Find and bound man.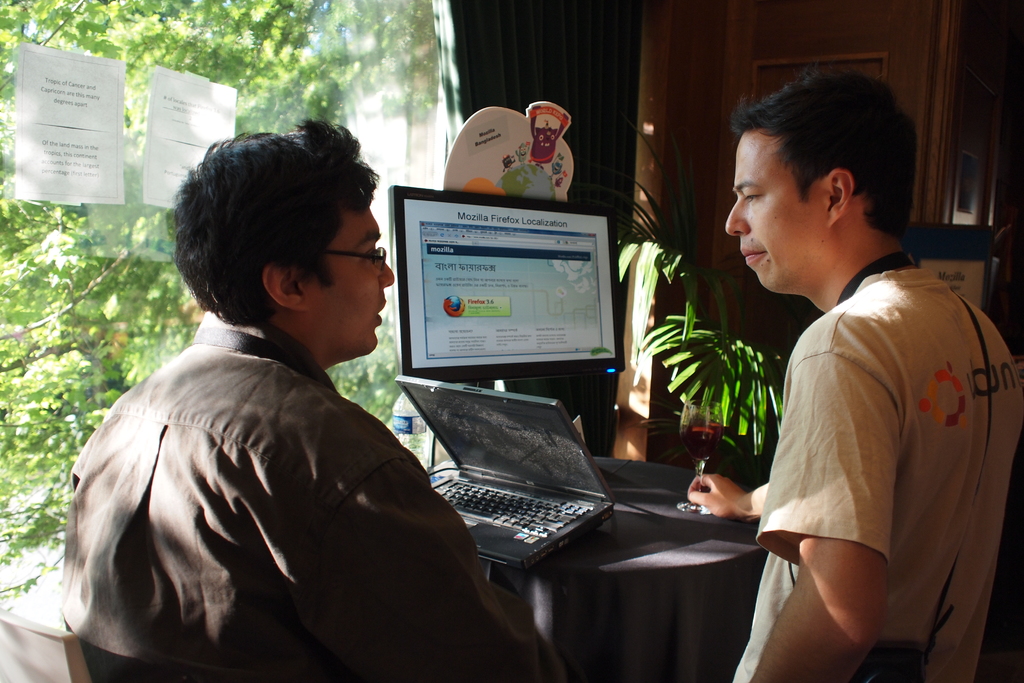
Bound: <region>58, 106, 513, 680</region>.
